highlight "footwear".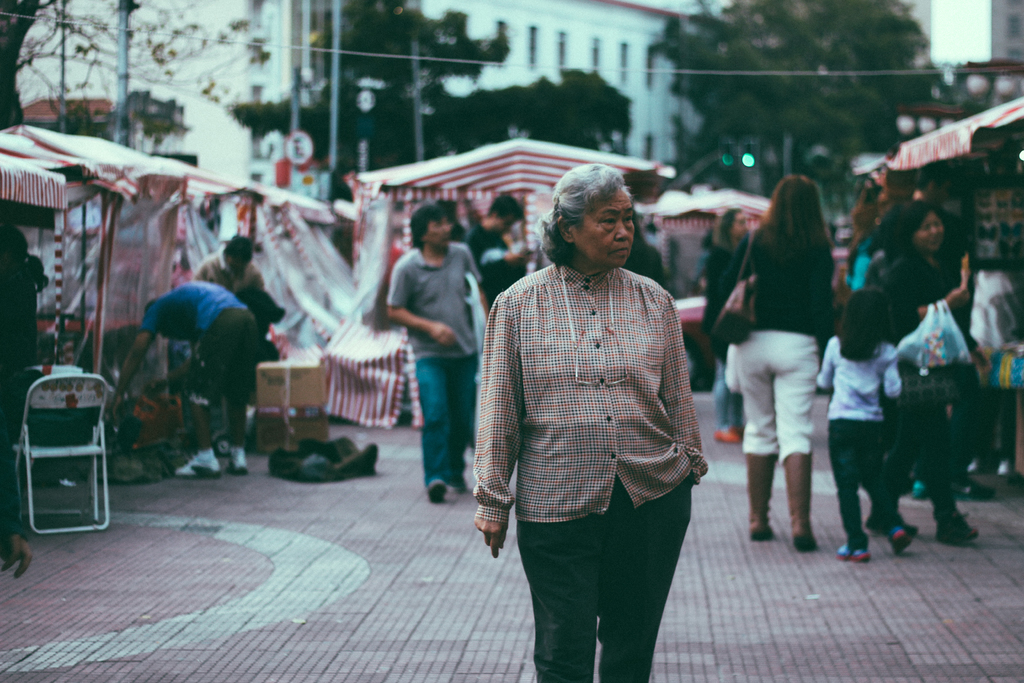
Highlighted region: 866/509/915/530.
